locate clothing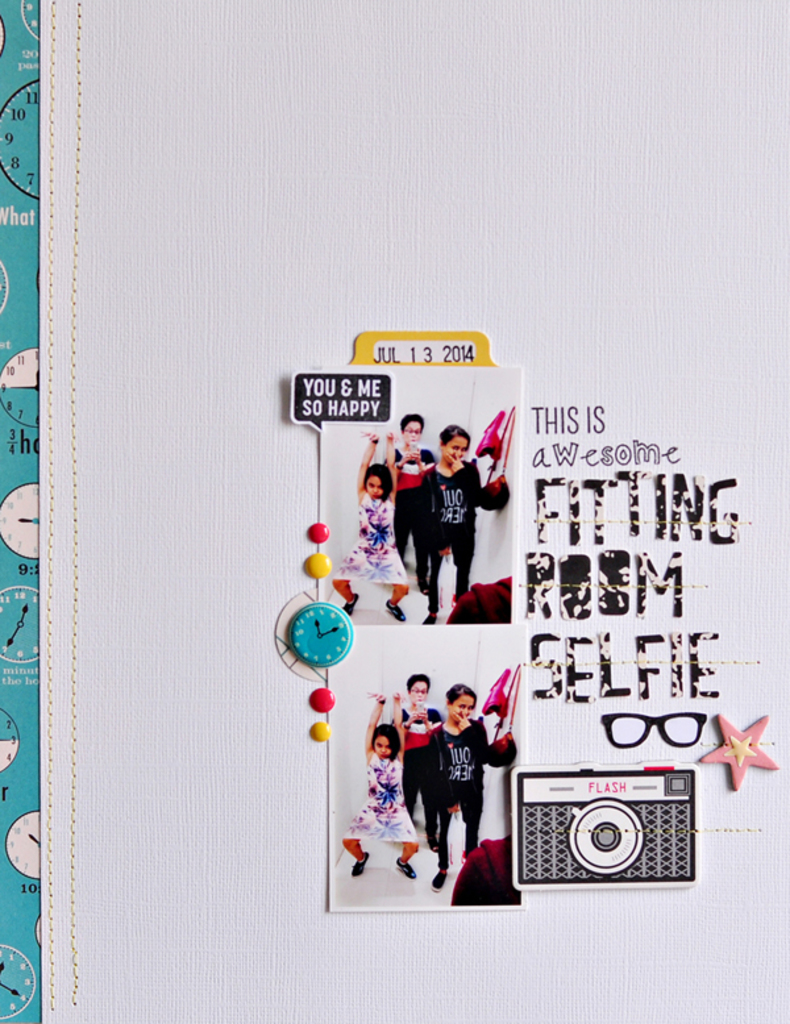
l=403, t=705, r=441, b=820
